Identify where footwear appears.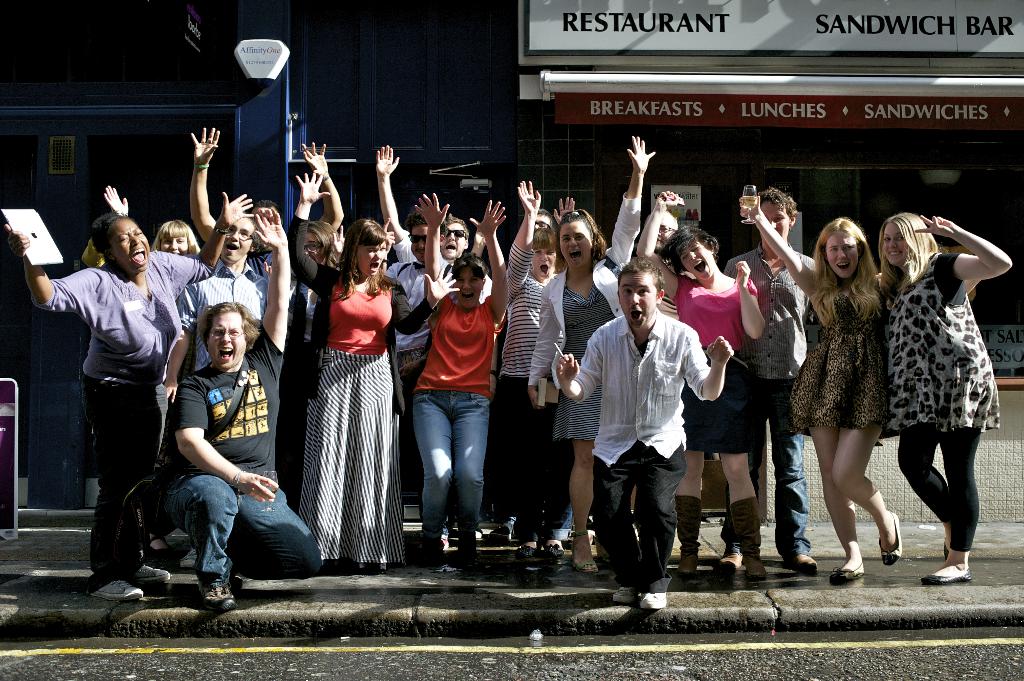
Appears at box(682, 549, 700, 574).
